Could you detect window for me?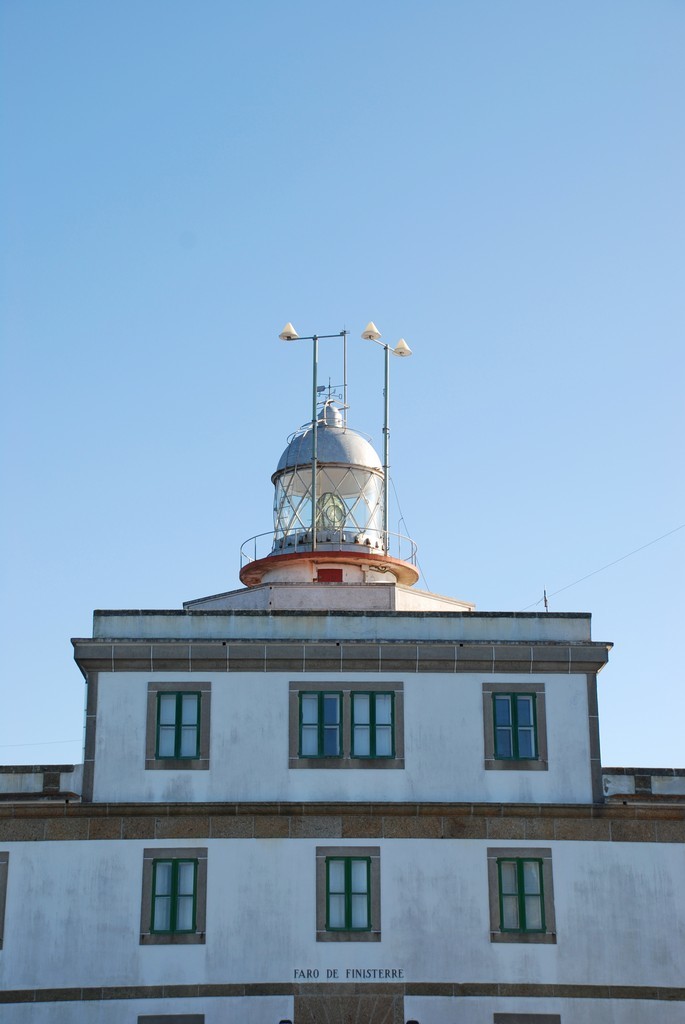
Detection result: Rect(318, 856, 367, 938).
